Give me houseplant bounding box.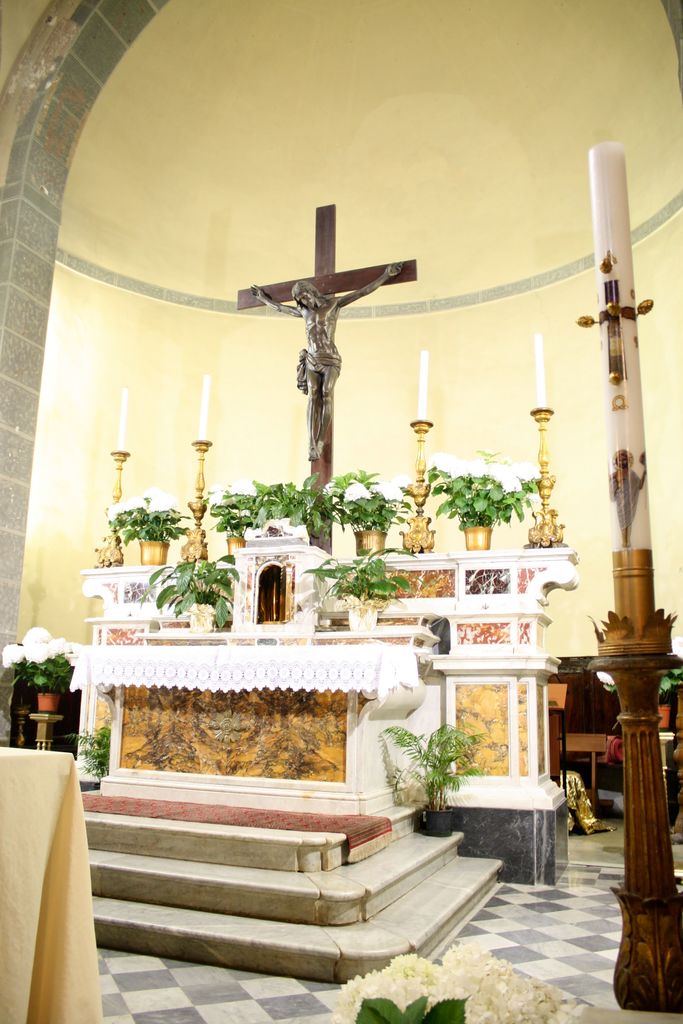
(x1=439, y1=468, x2=527, y2=547).
